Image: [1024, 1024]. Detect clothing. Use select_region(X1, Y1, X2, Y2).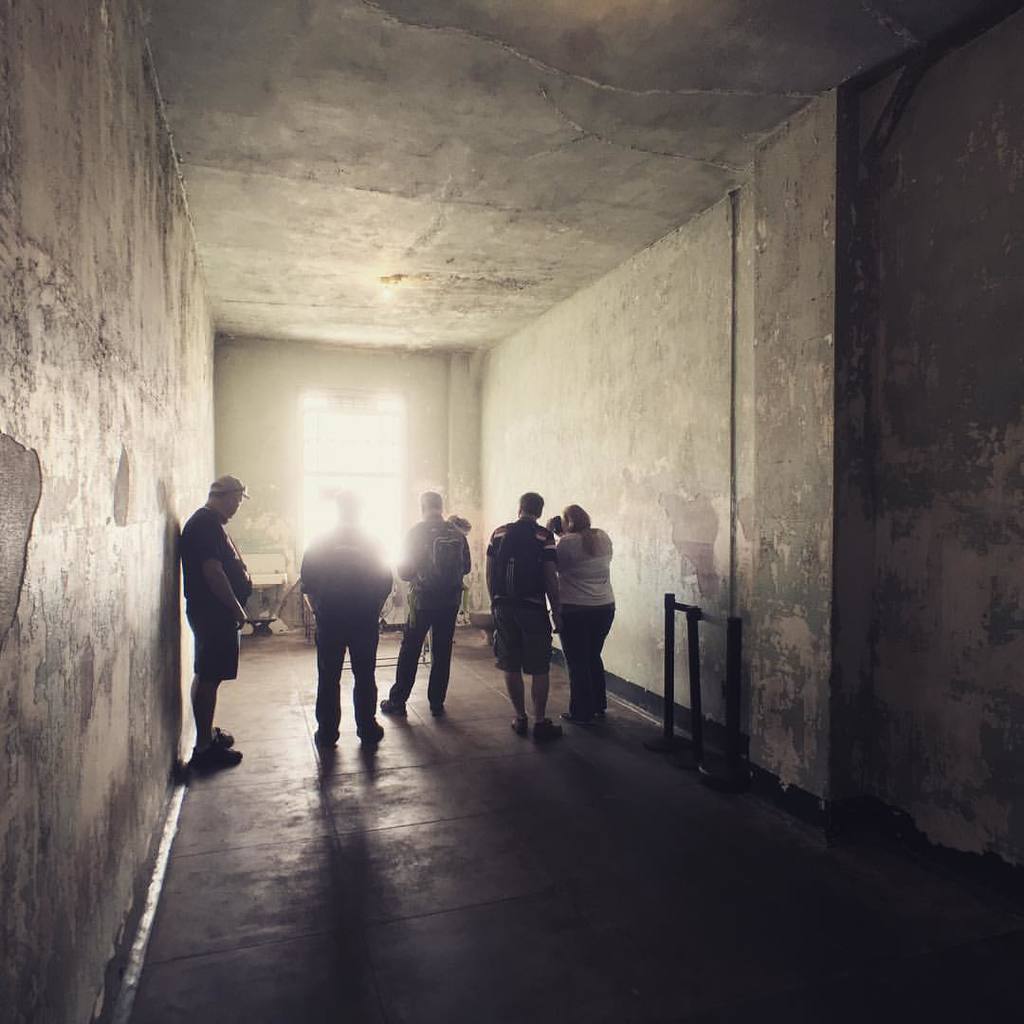
select_region(320, 618, 381, 722).
